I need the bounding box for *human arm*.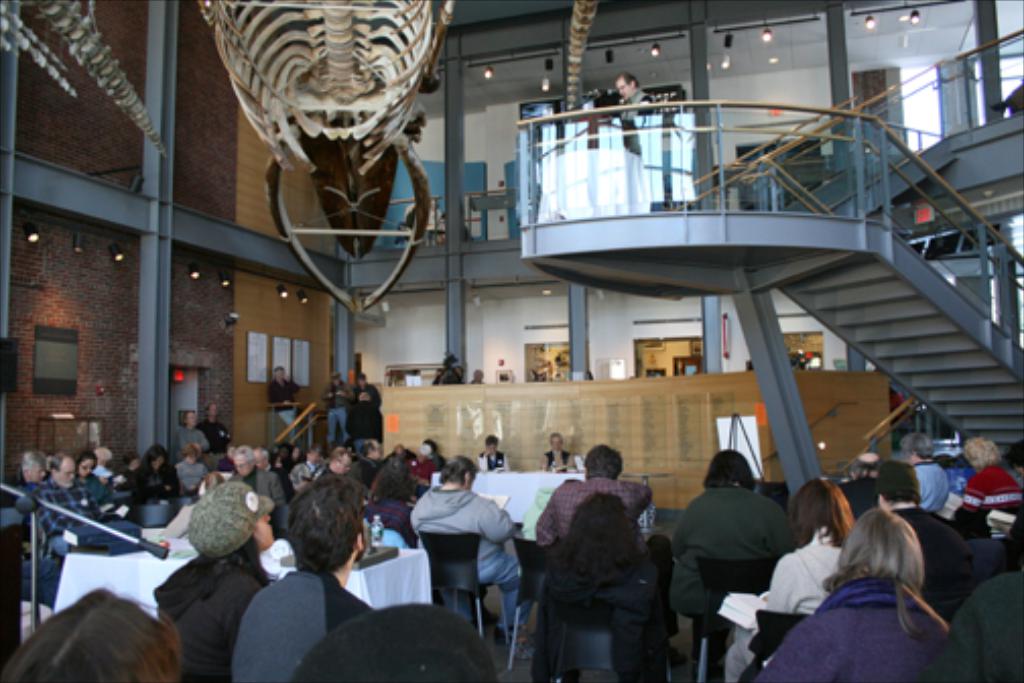
Here it is: 475:453:498:474.
